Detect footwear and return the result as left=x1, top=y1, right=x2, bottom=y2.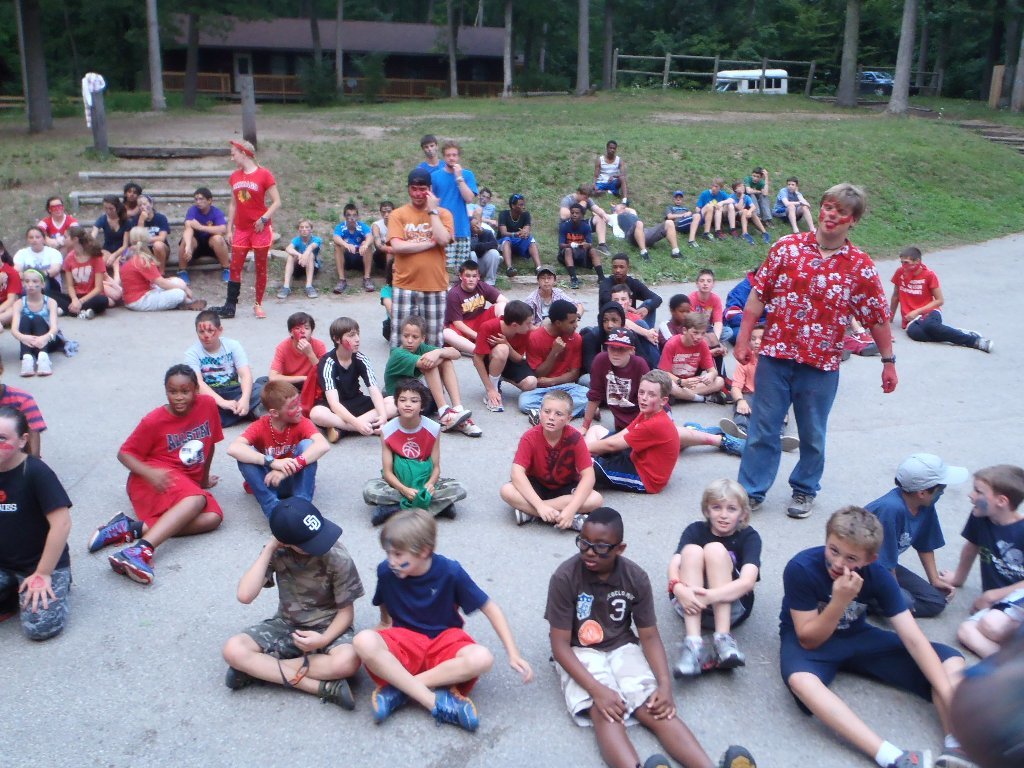
left=429, top=685, right=480, bottom=738.
